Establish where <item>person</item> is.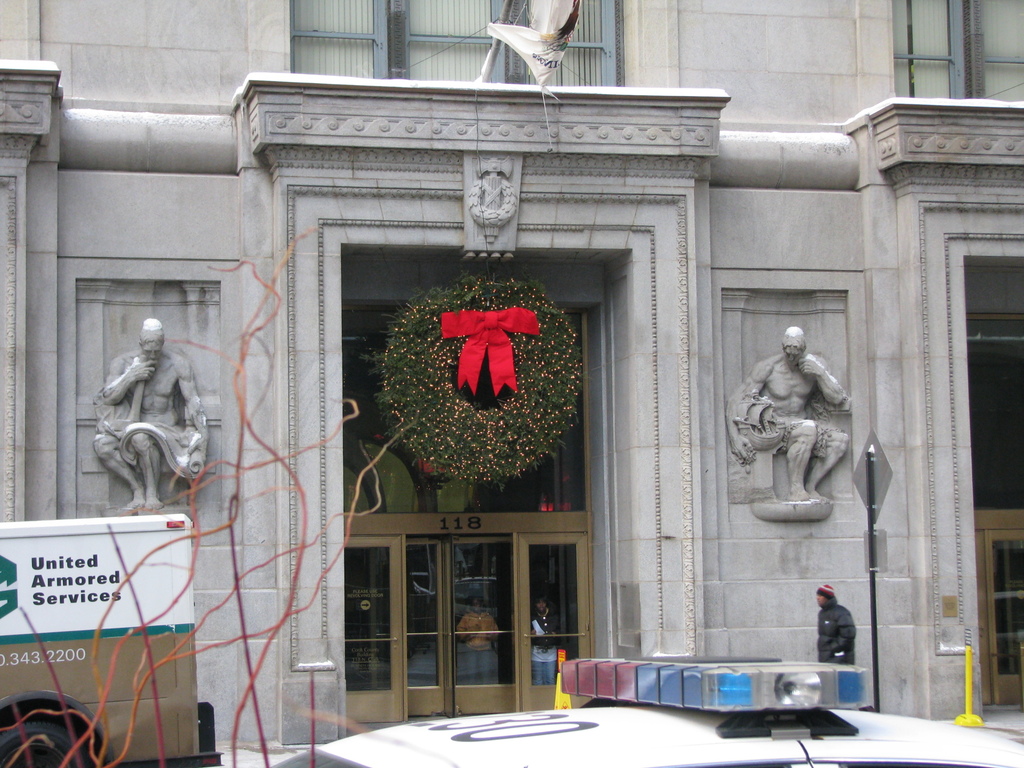
Established at region(458, 605, 504, 678).
